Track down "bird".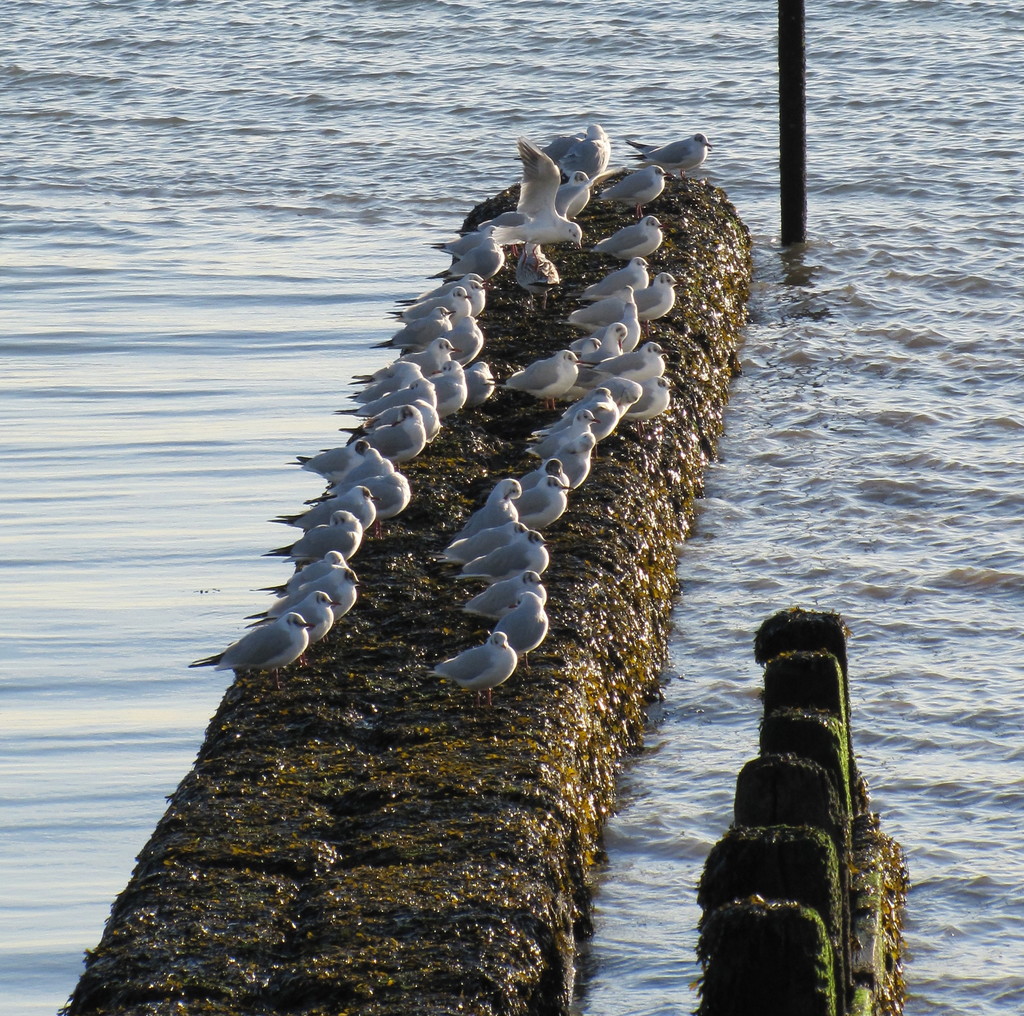
Tracked to [591, 161, 680, 232].
